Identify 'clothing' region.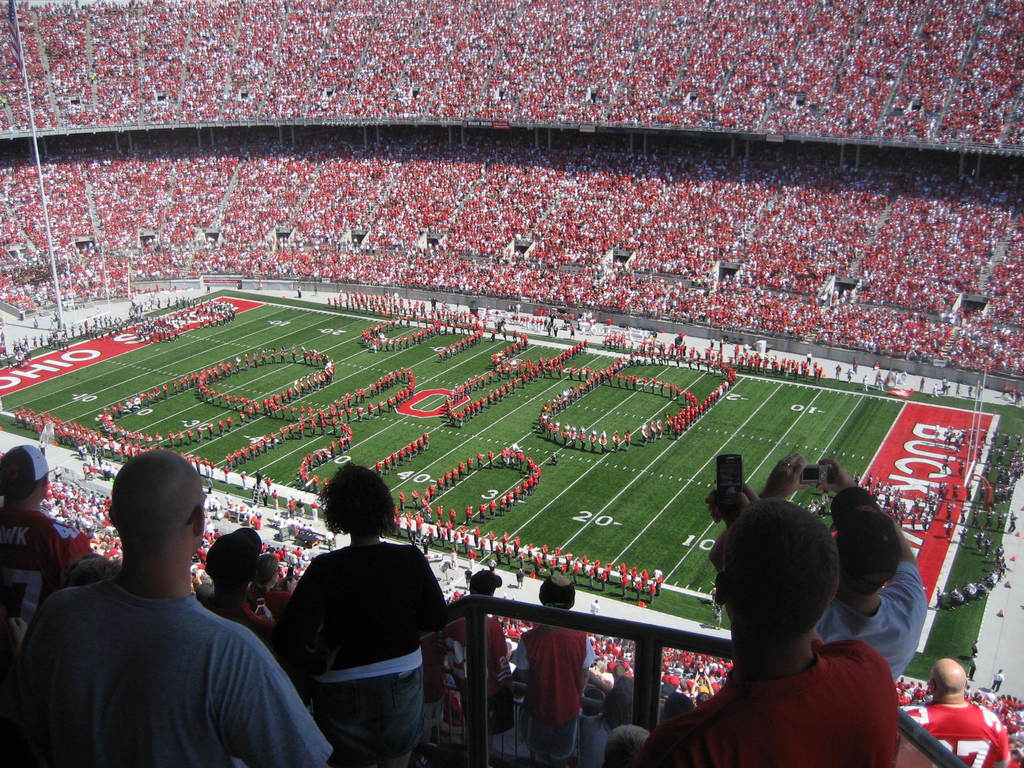
Region: box(812, 561, 929, 683).
